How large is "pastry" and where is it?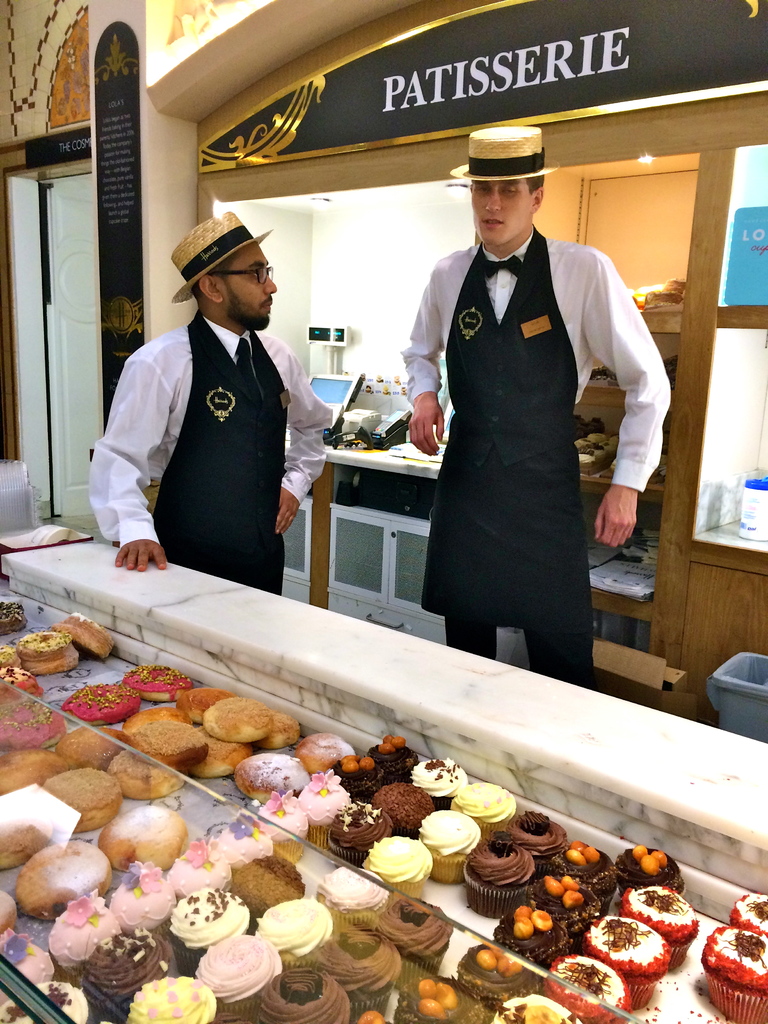
Bounding box: BBox(251, 902, 326, 959).
